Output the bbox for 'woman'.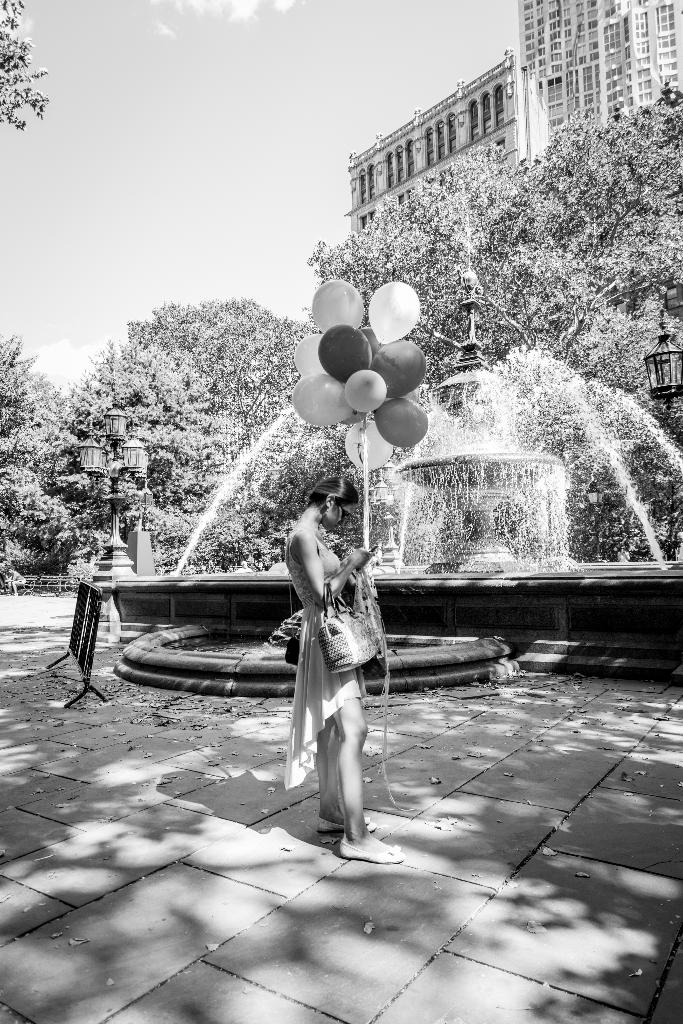
272/460/389/869.
